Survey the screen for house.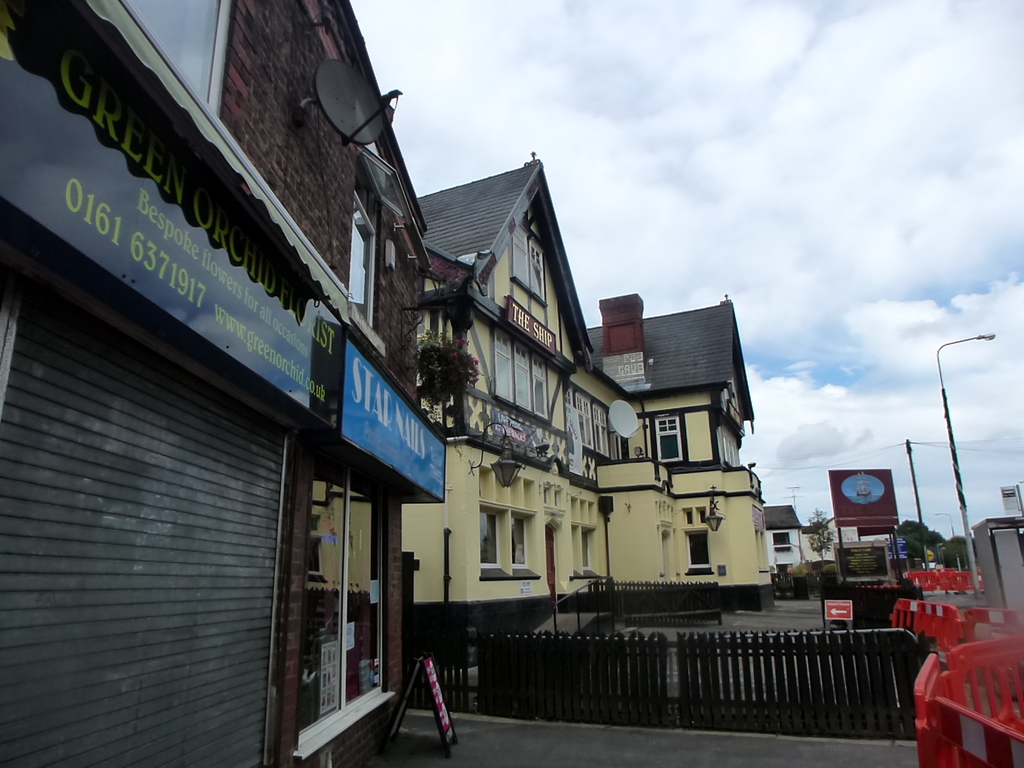
Survey found: 309 152 772 633.
